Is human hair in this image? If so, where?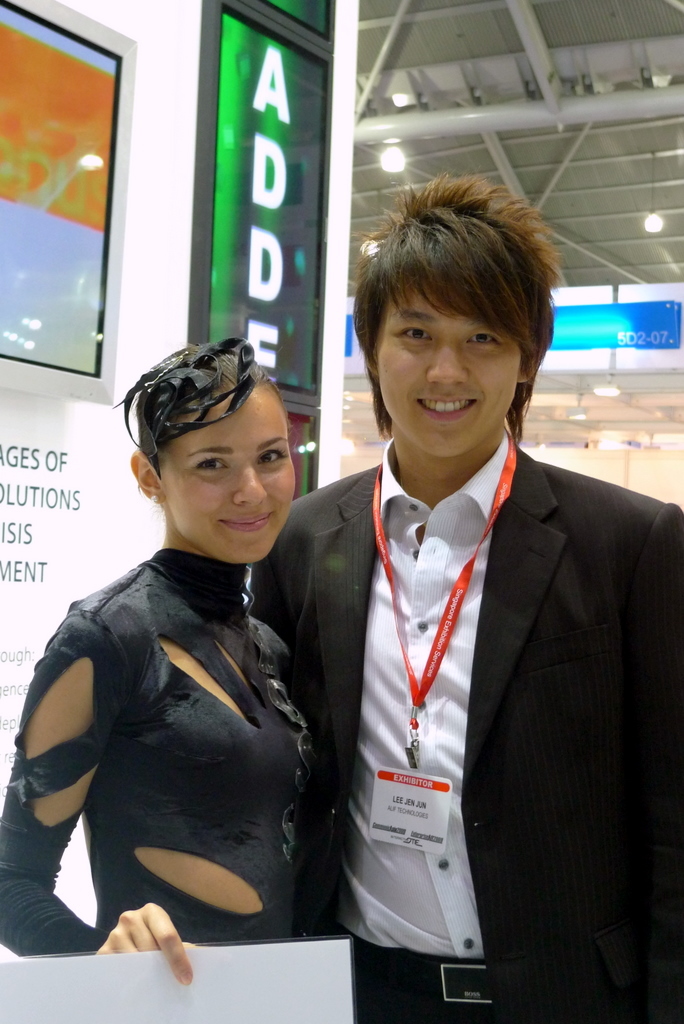
Yes, at box=[134, 344, 297, 511].
